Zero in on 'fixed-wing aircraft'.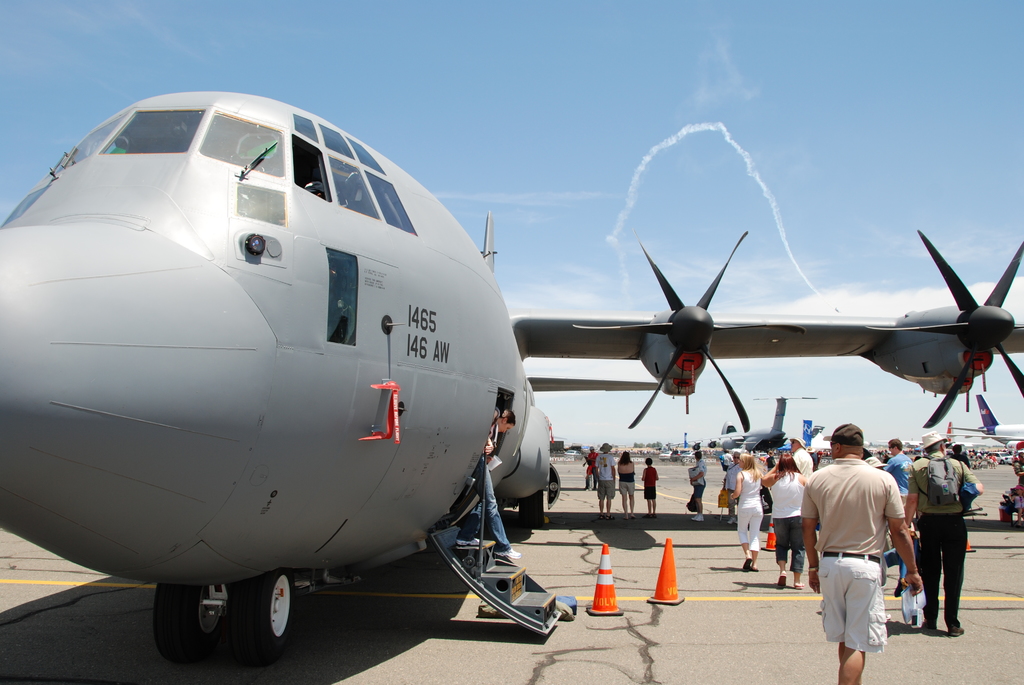
Zeroed in: {"left": 798, "top": 413, "right": 873, "bottom": 447}.
